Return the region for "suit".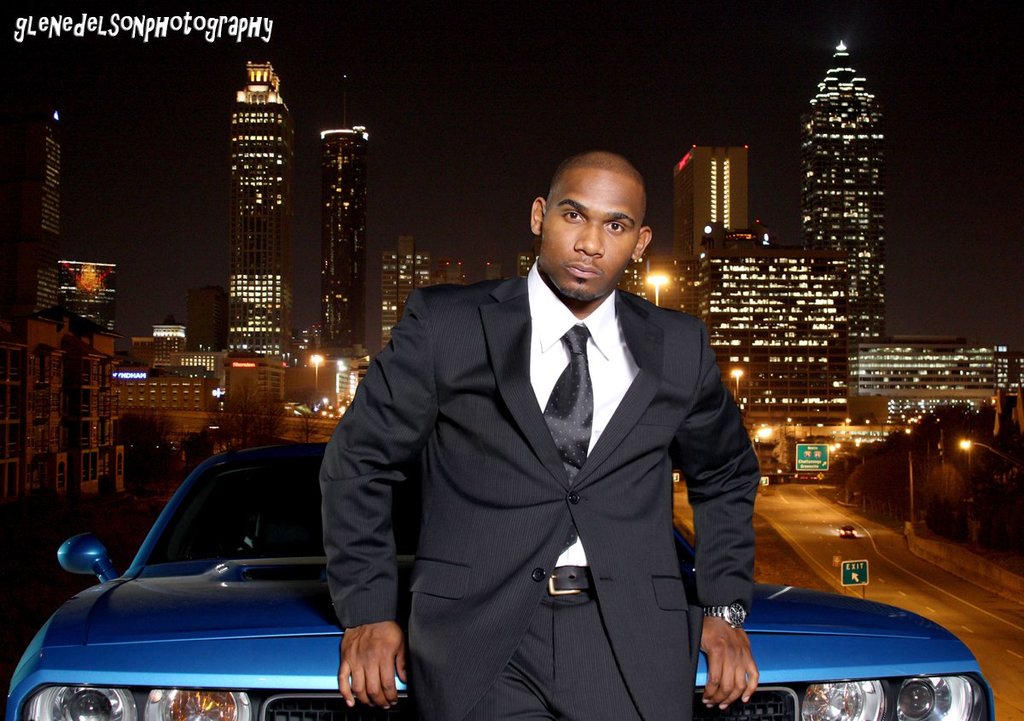
detection(317, 159, 756, 710).
